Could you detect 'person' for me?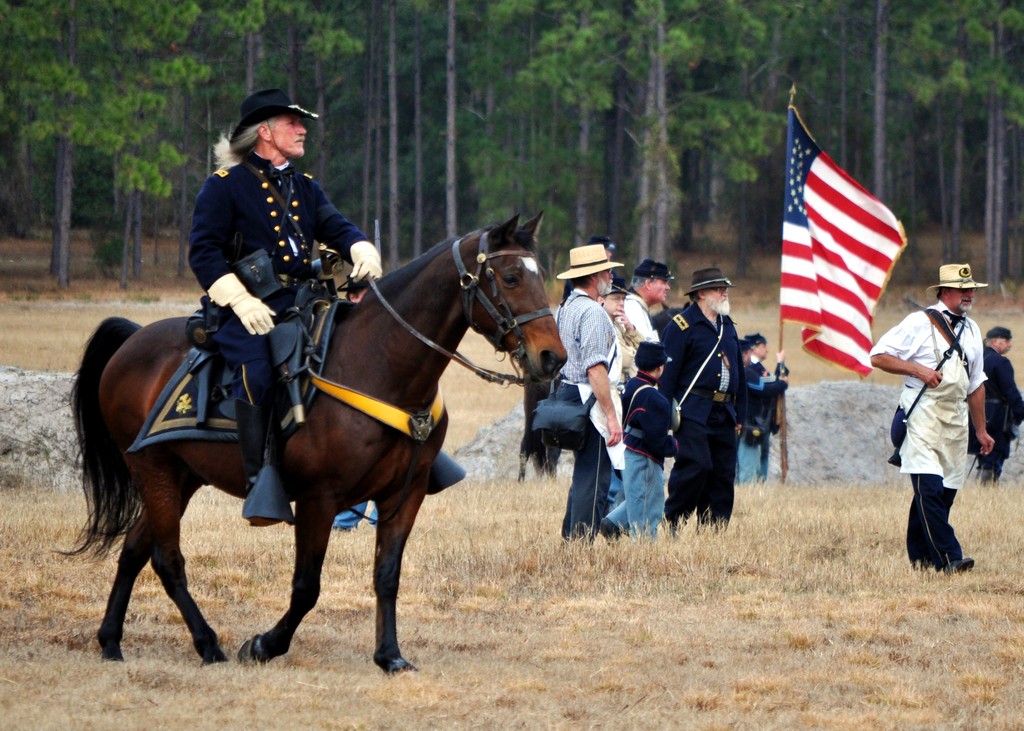
Detection result: 186,81,378,465.
